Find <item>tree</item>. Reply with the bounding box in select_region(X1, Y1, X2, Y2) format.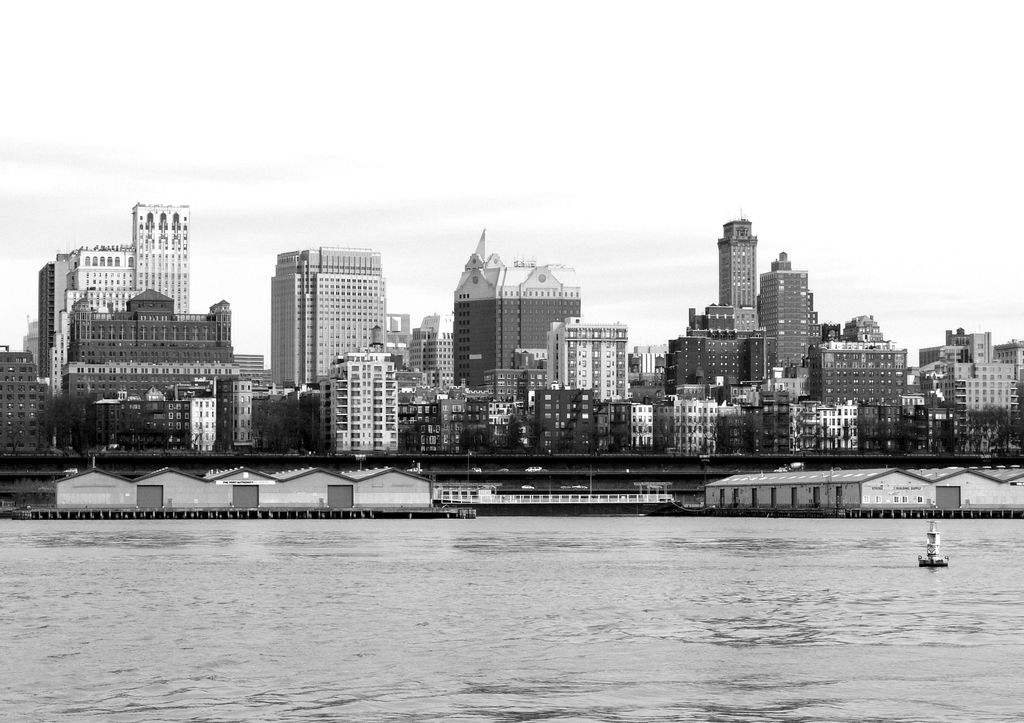
select_region(26, 385, 97, 451).
